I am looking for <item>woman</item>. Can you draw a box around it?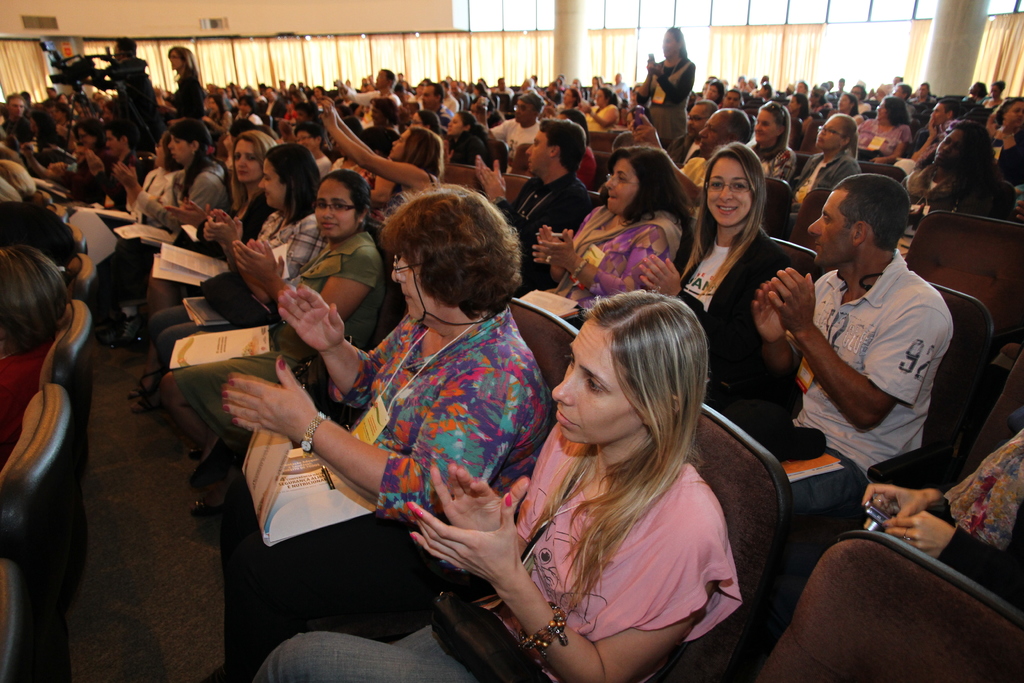
Sure, the bounding box is bbox=(547, 79, 576, 114).
